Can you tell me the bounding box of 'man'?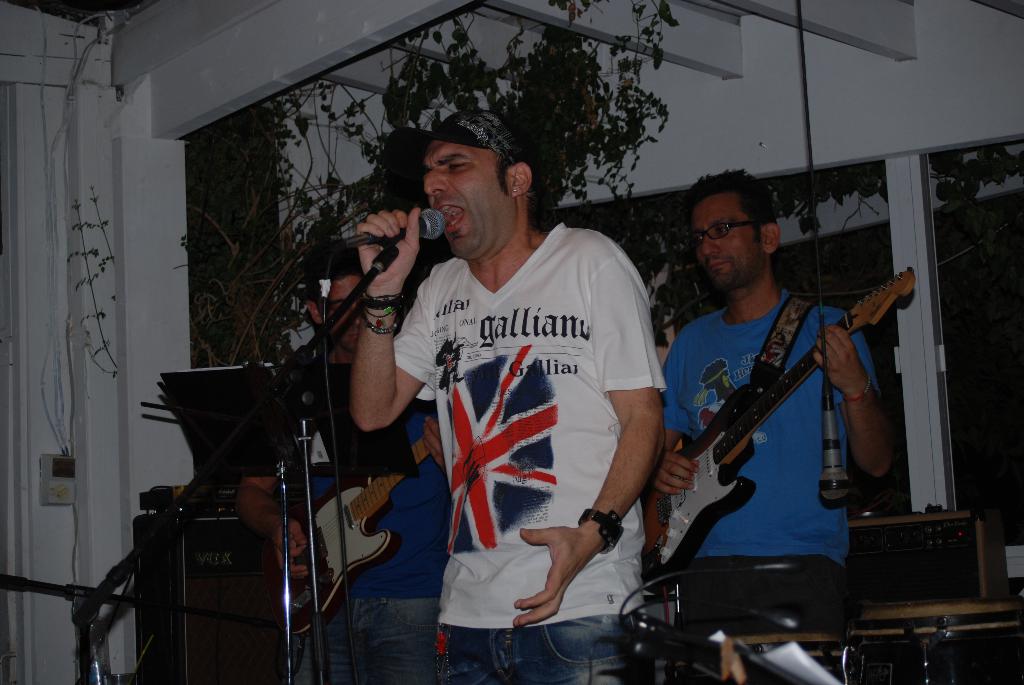
detection(234, 253, 458, 684).
